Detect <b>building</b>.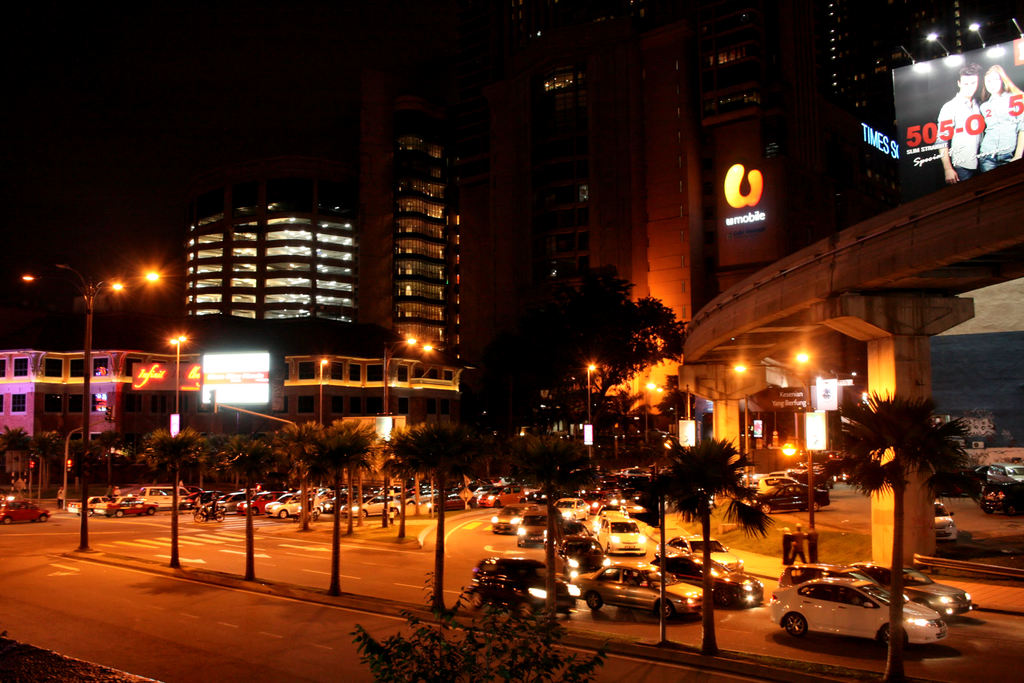
Detected at (left=182, top=207, right=356, bottom=338).
